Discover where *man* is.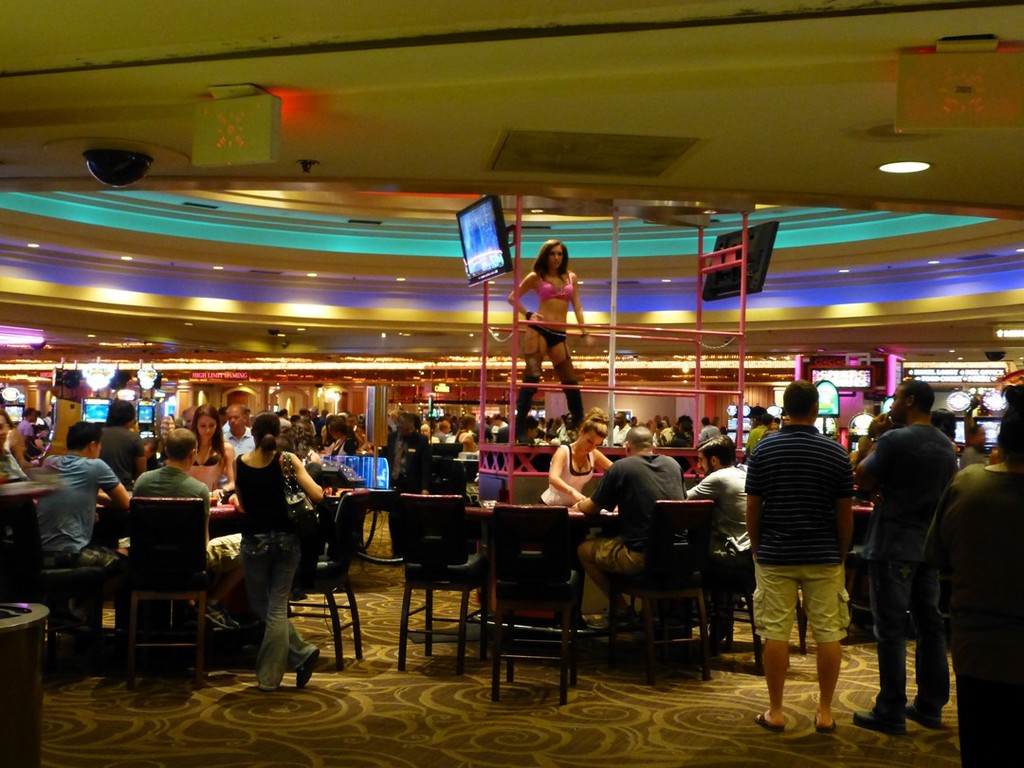
Discovered at {"x1": 739, "y1": 369, "x2": 861, "y2": 736}.
